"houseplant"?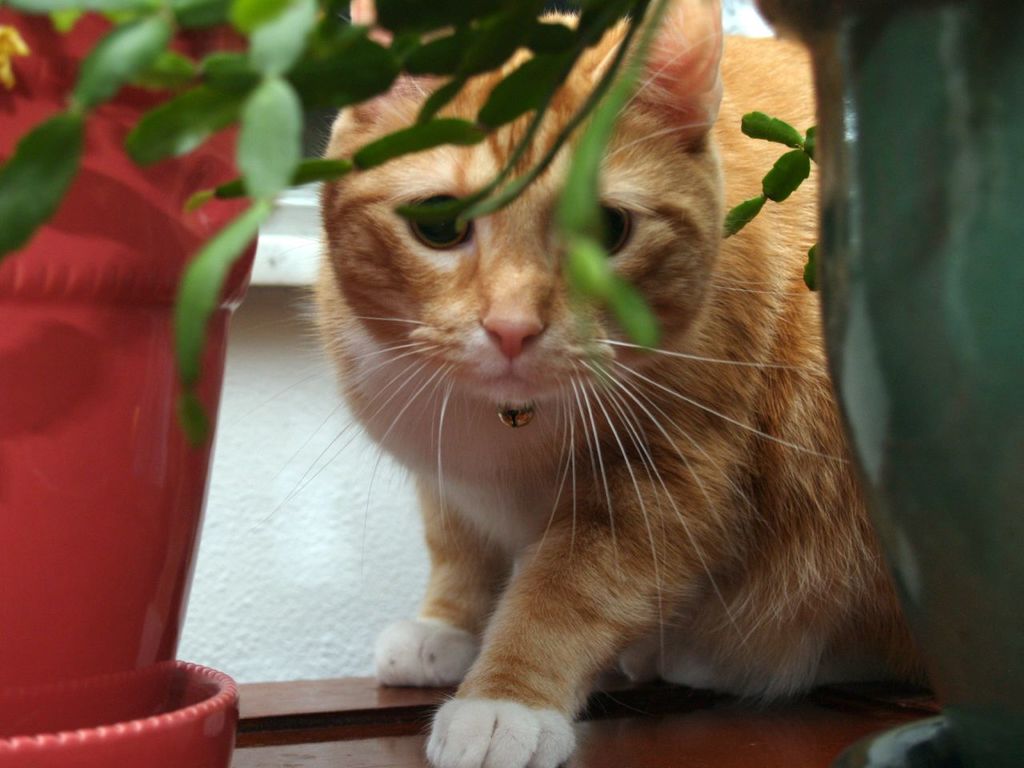
BBox(0, 0, 669, 767)
